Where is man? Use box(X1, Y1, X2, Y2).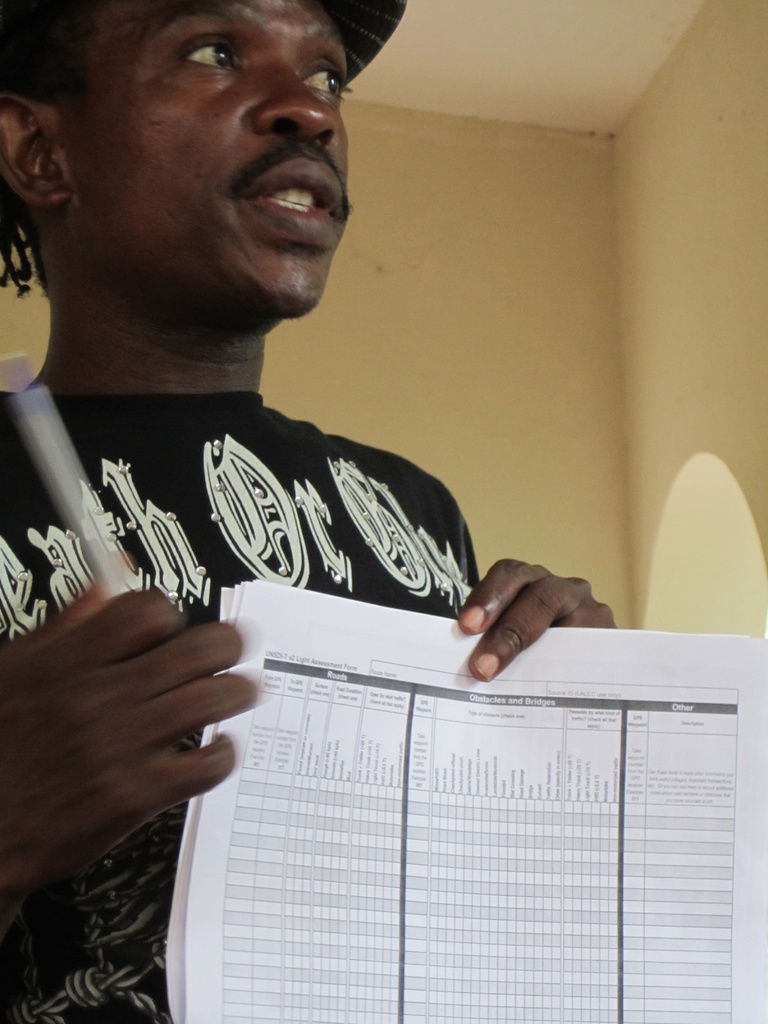
box(28, 28, 565, 820).
